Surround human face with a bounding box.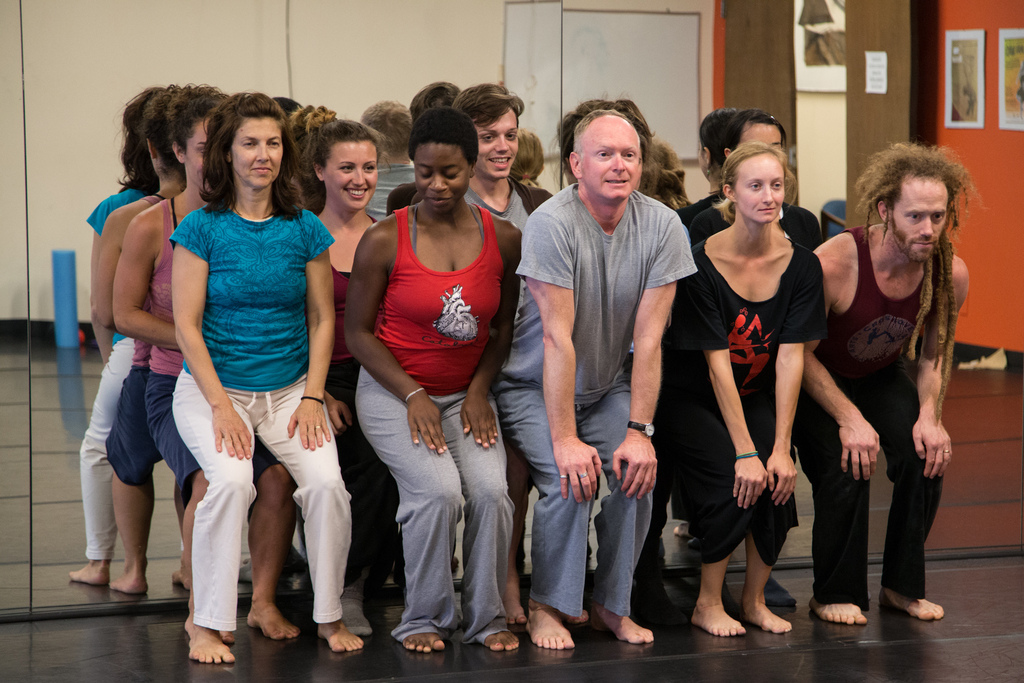
select_region(740, 120, 789, 158).
